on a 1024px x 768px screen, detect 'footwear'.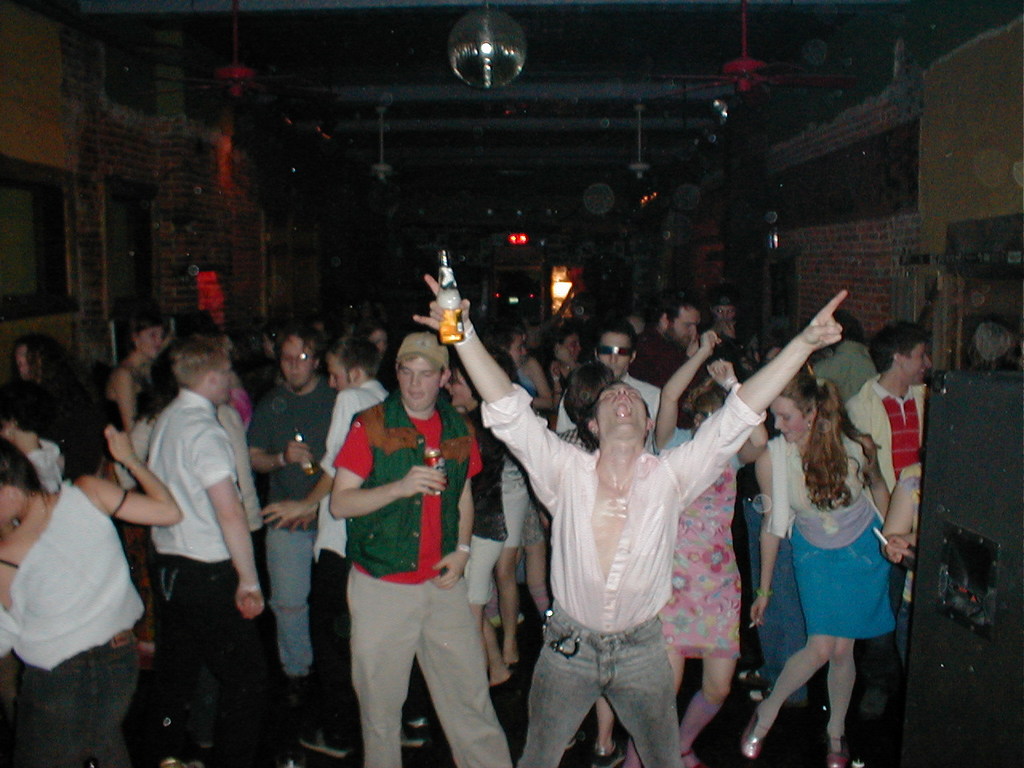
l=590, t=742, r=630, b=767.
